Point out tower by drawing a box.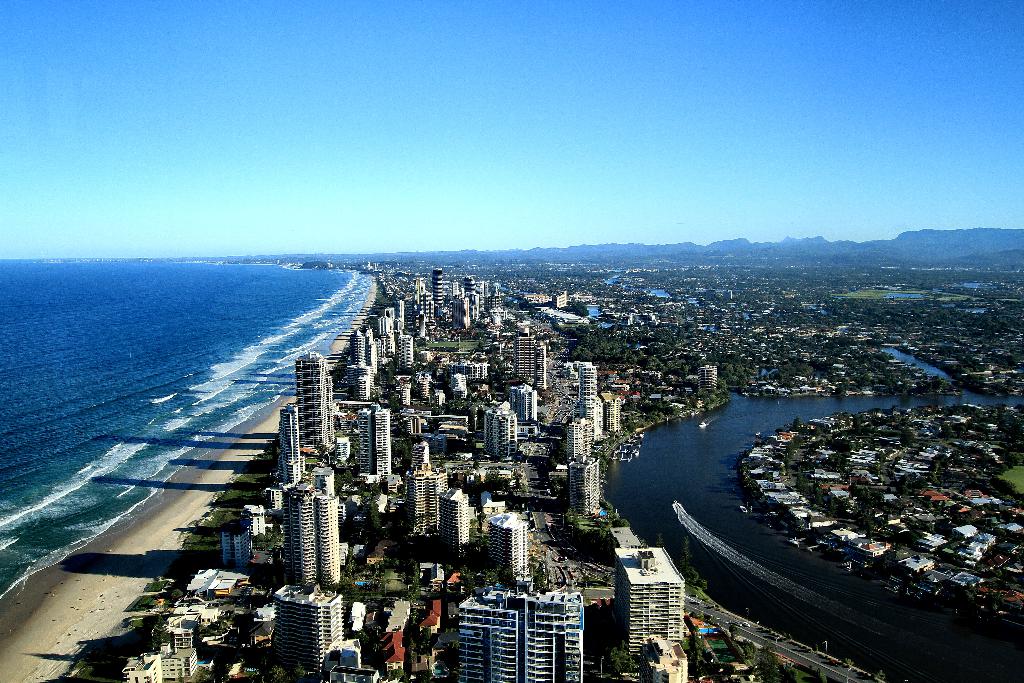
{"left": 300, "top": 350, "right": 332, "bottom": 454}.
